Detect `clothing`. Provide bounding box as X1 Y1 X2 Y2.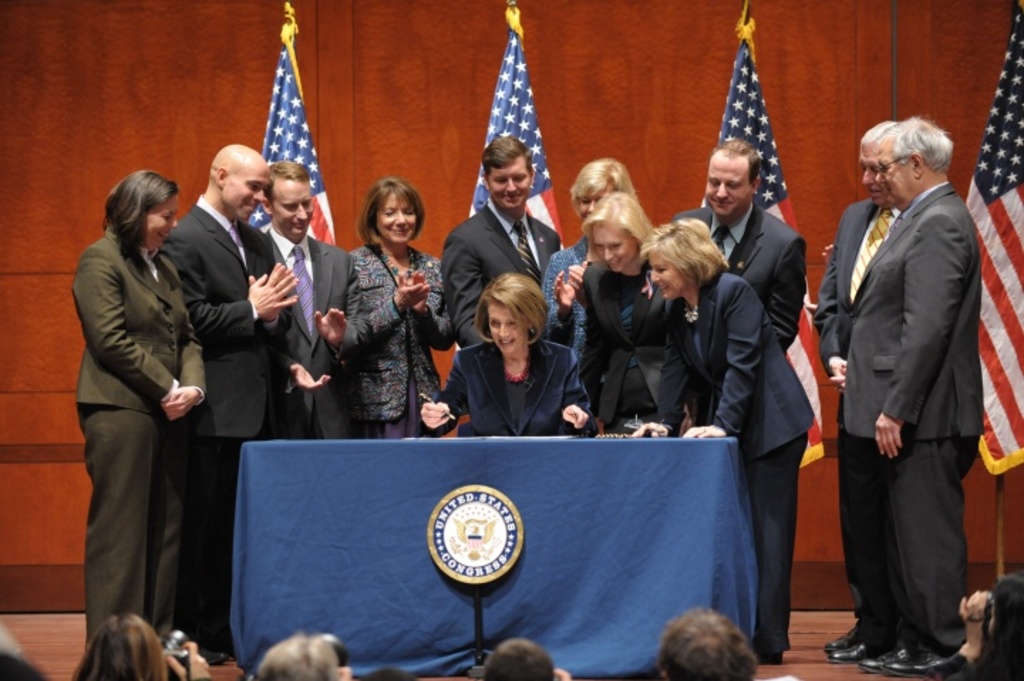
816 198 899 626.
